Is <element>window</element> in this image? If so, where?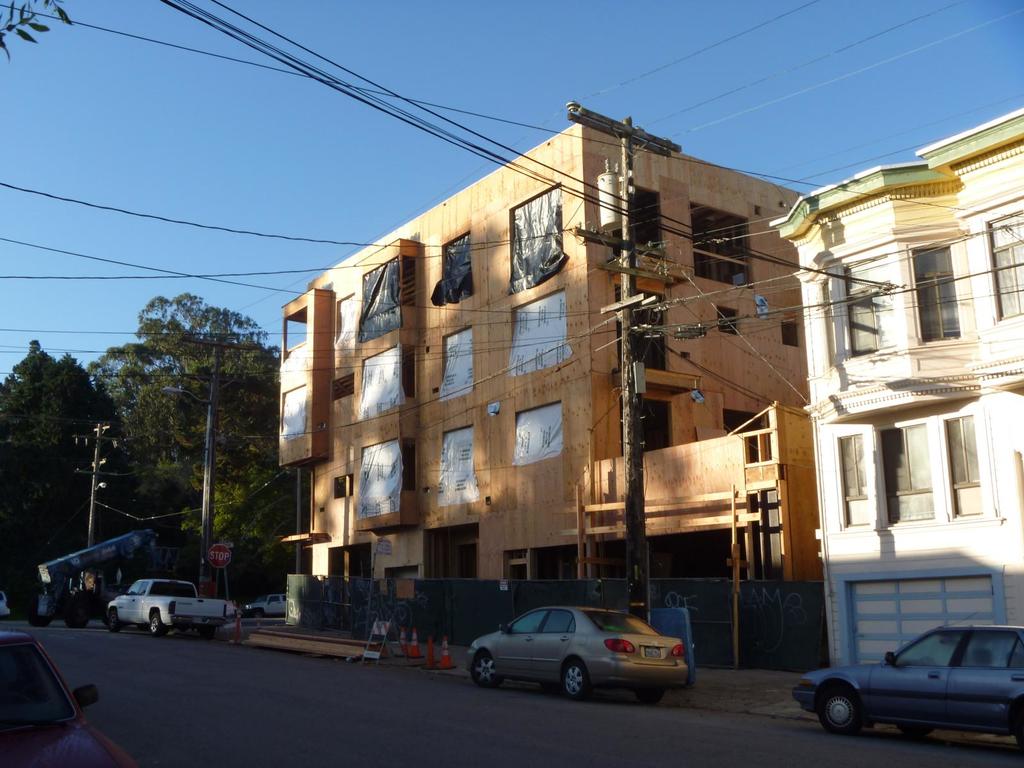
Yes, at detection(948, 415, 980, 526).
